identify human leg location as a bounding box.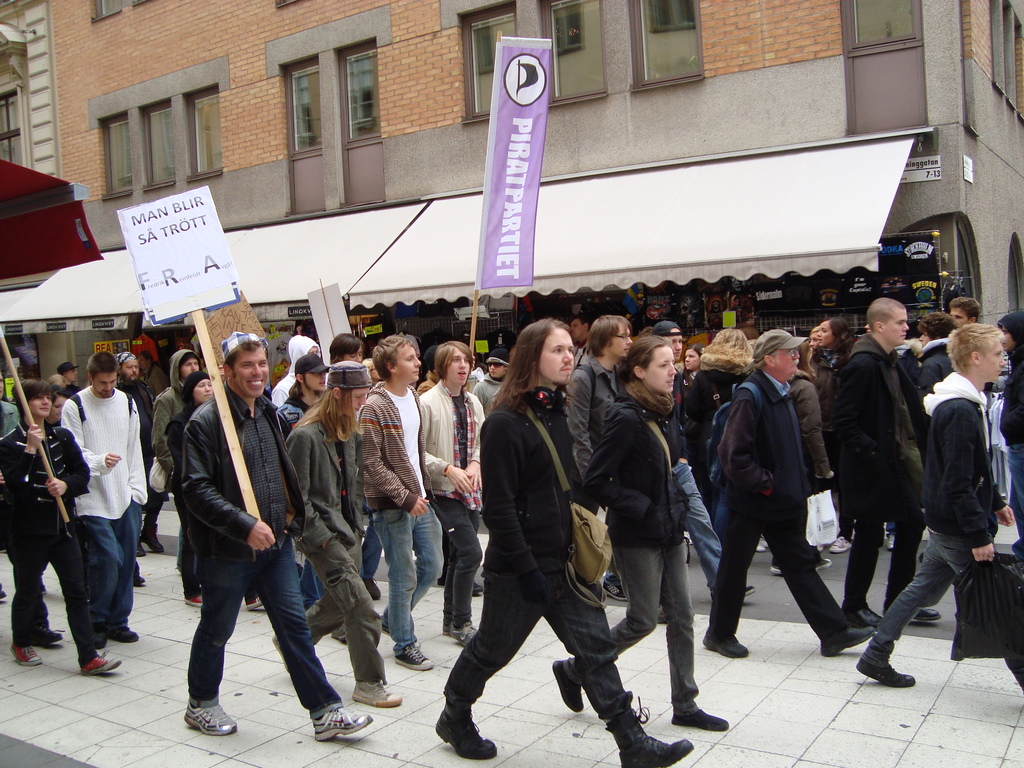
bbox=(712, 494, 766, 659).
